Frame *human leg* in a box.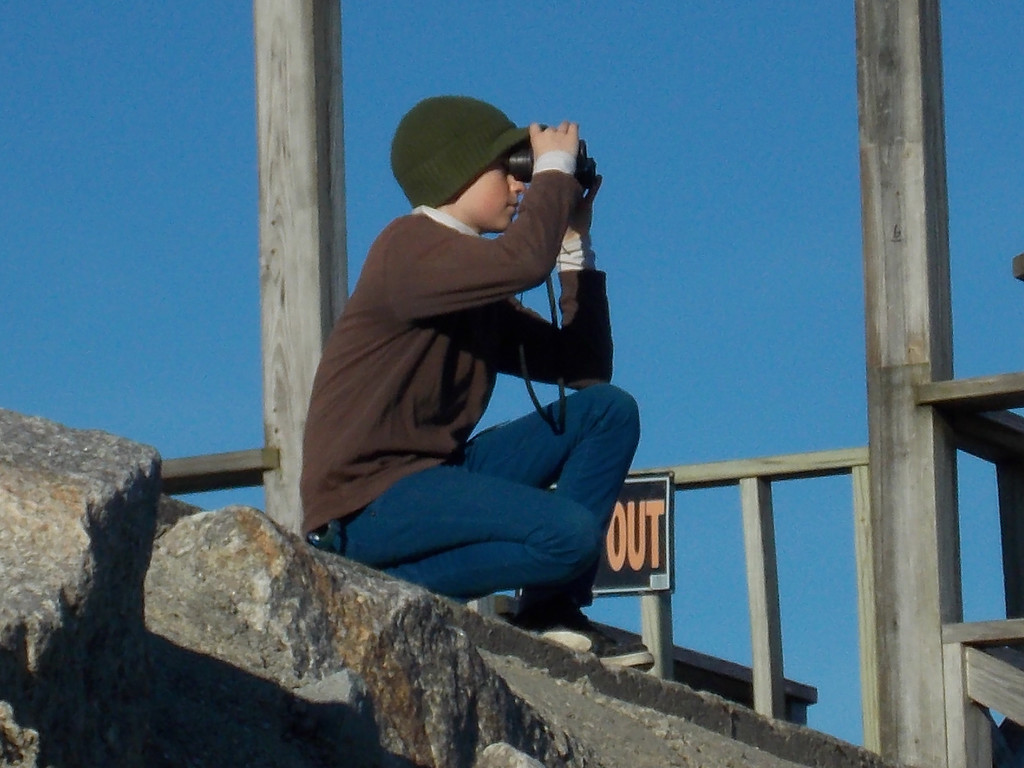
bbox=(448, 383, 656, 668).
